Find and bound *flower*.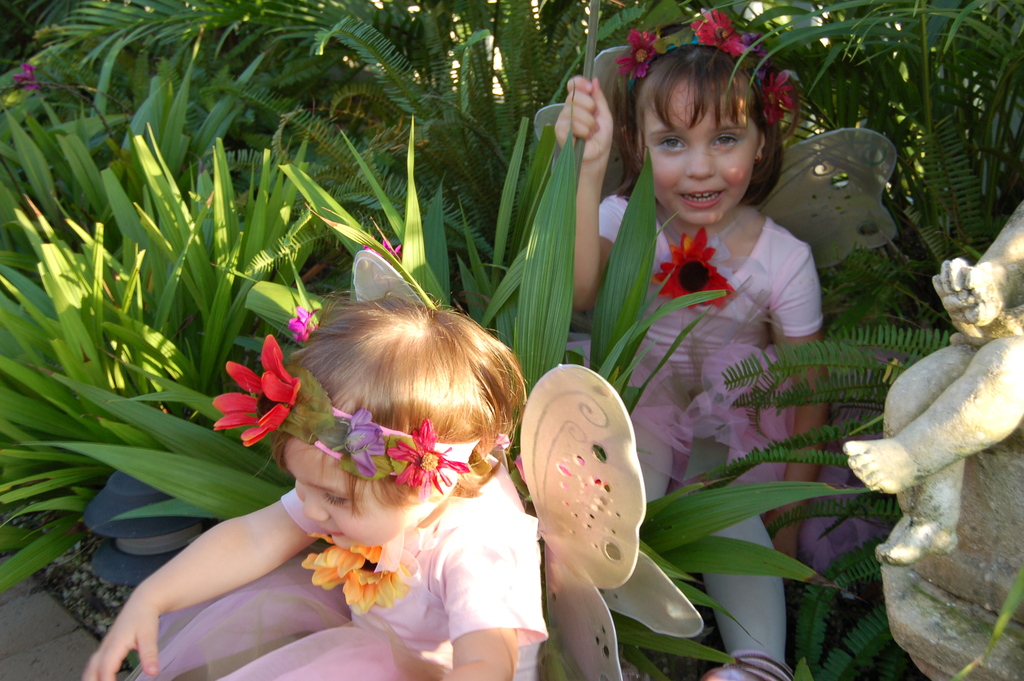
Bound: 280, 307, 315, 352.
